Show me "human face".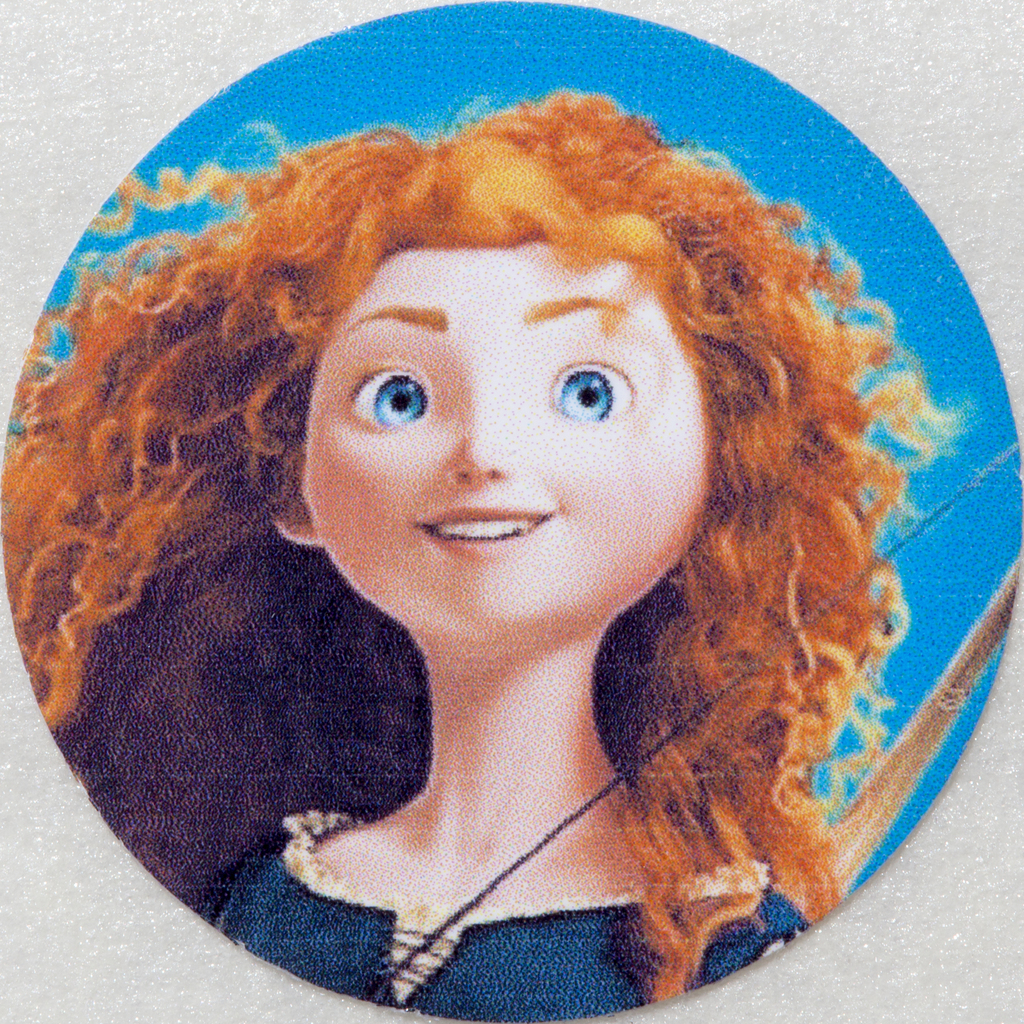
"human face" is here: bbox(302, 241, 713, 640).
